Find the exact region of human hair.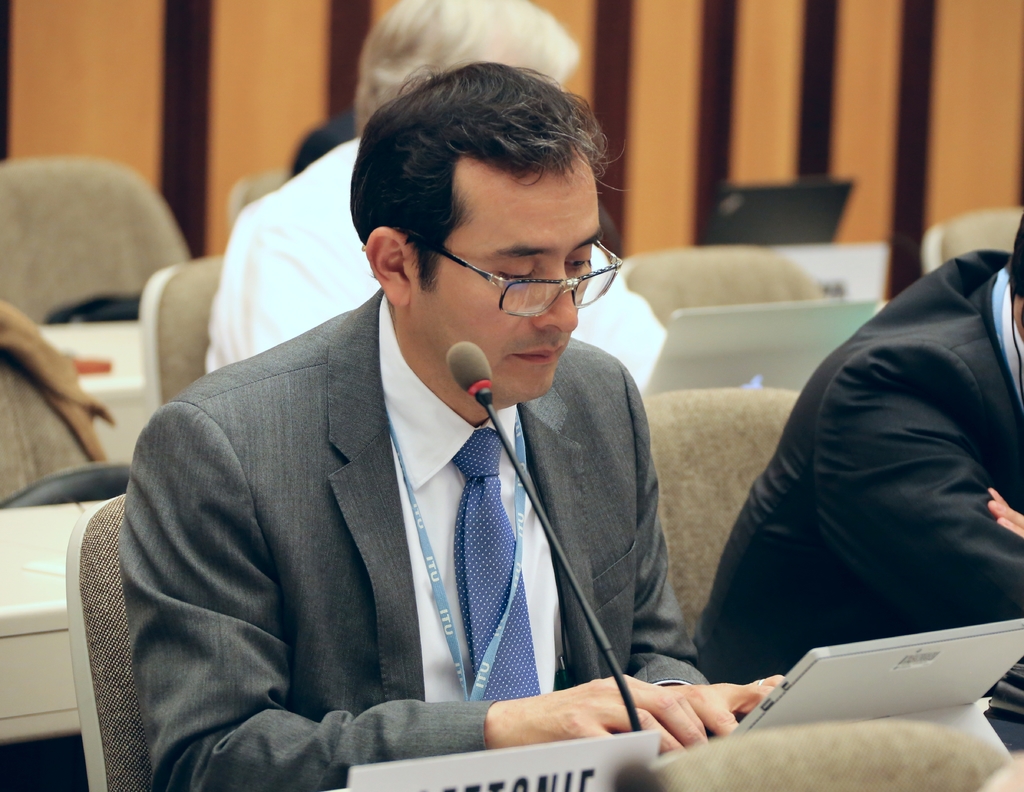
Exact region: Rect(358, 0, 573, 138).
